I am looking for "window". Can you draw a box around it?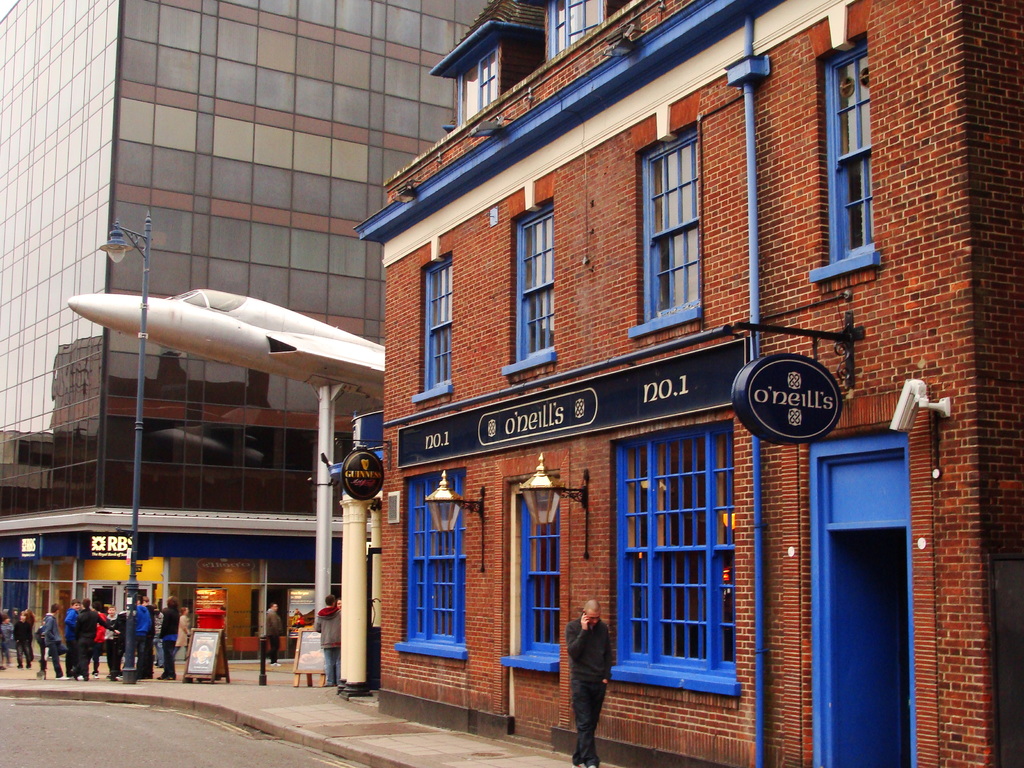
Sure, the bounding box is (left=572, top=0, right=630, bottom=38).
